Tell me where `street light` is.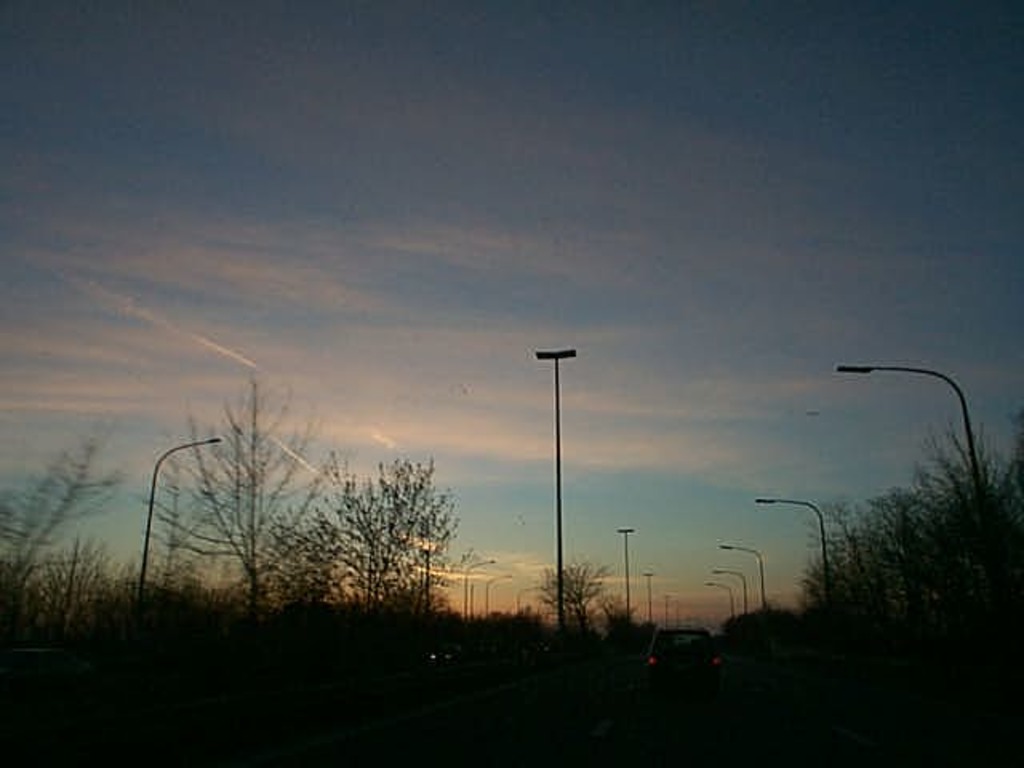
`street light` is at pyautogui.locateOnScreen(701, 582, 734, 619).
